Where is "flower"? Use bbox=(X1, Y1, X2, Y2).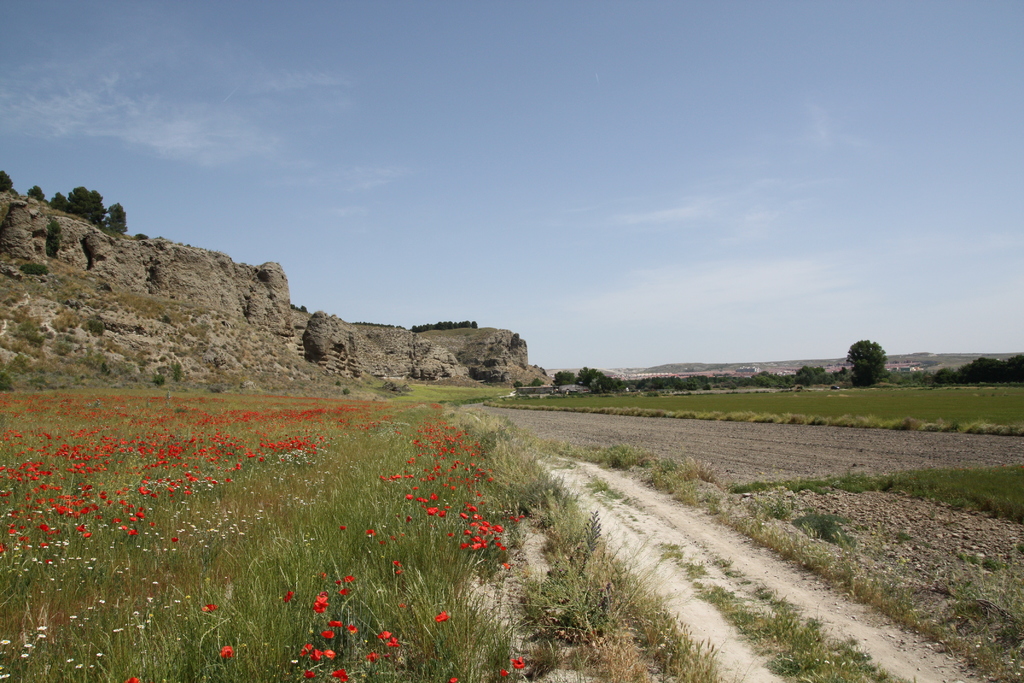
bbox=(381, 634, 390, 640).
